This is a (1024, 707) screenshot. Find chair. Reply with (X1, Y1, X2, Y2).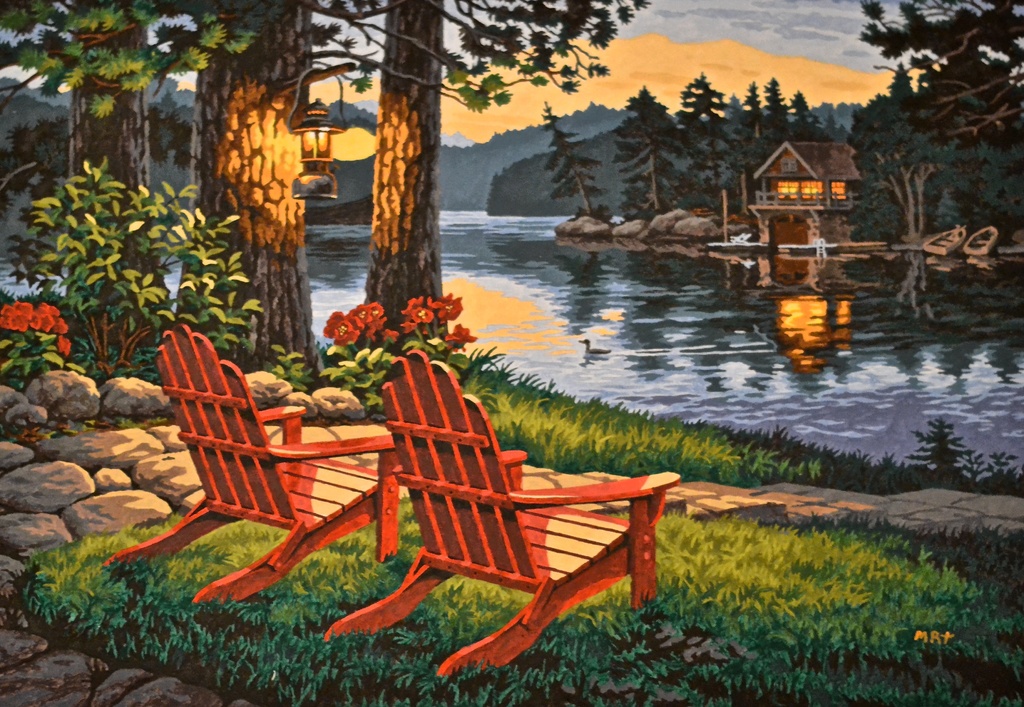
(104, 327, 412, 611).
